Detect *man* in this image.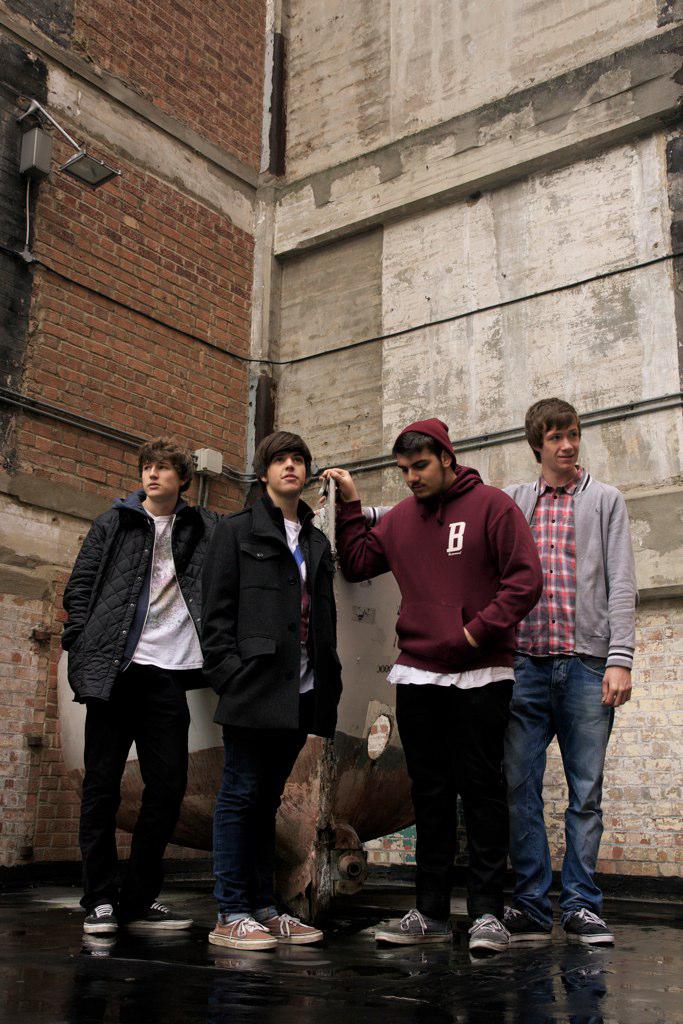
Detection: {"x1": 207, "y1": 430, "x2": 344, "y2": 955}.
